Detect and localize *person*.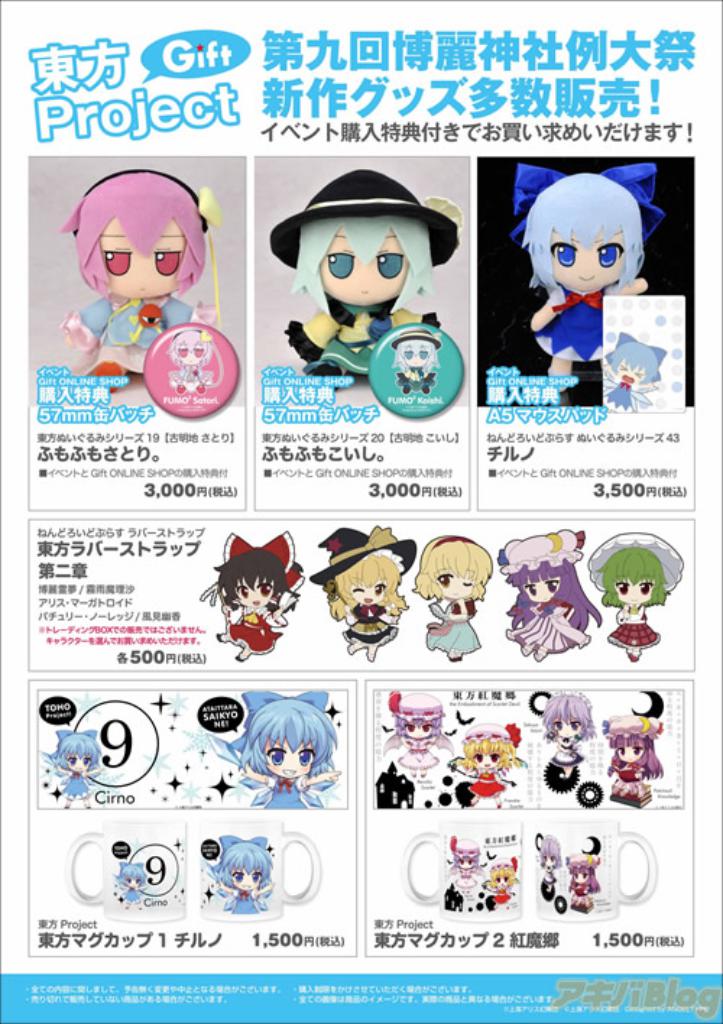
Localized at box=[409, 529, 489, 668].
